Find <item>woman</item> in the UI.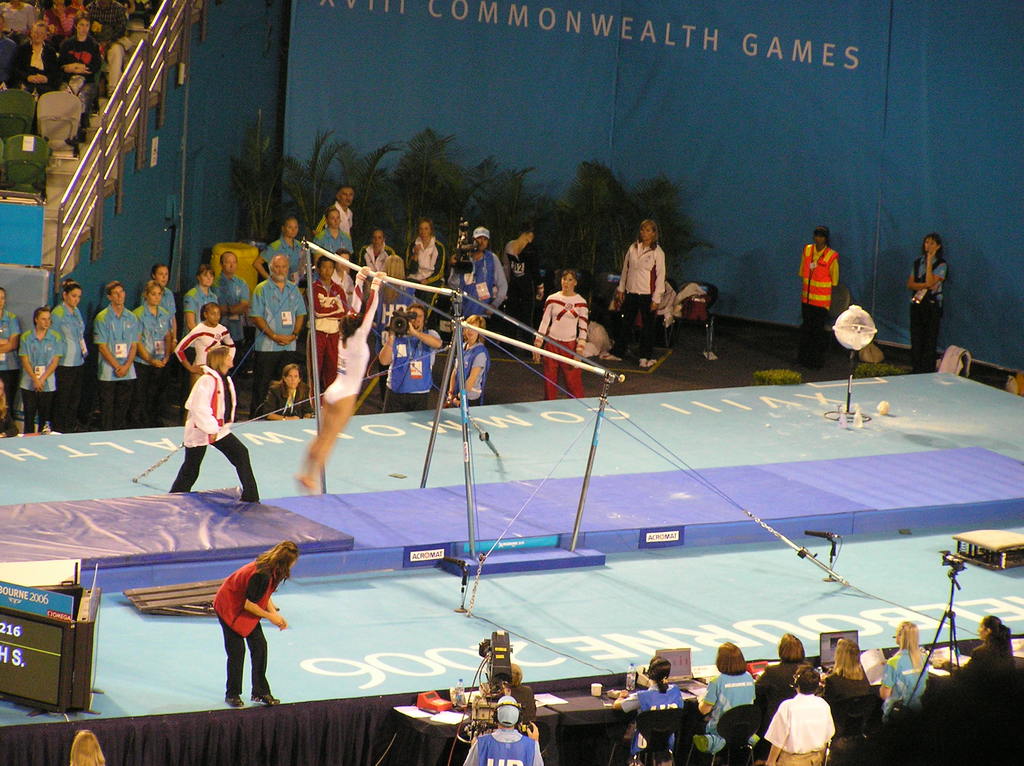
UI element at crop(0, 287, 21, 418).
